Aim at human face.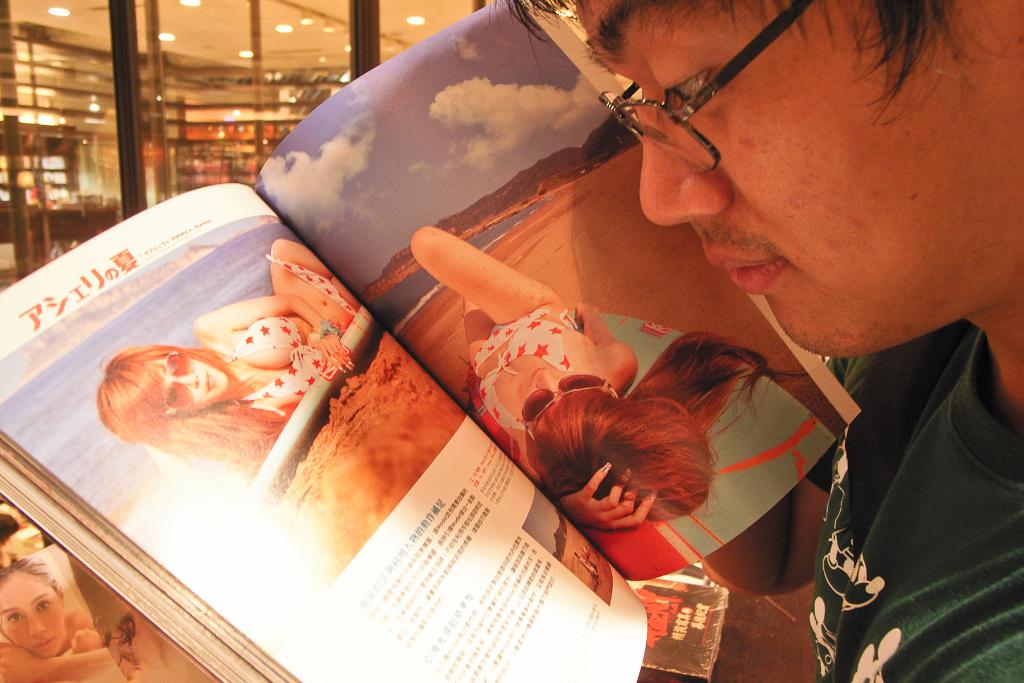
Aimed at box=[584, 0, 1023, 358].
